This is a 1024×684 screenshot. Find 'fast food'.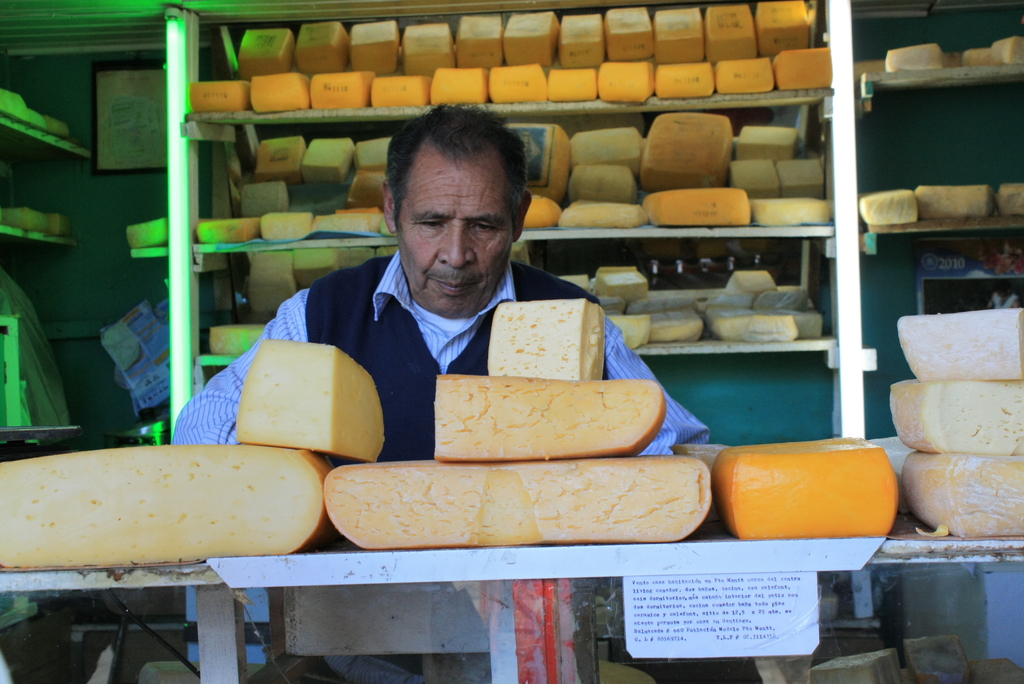
Bounding box: detection(525, 198, 559, 241).
